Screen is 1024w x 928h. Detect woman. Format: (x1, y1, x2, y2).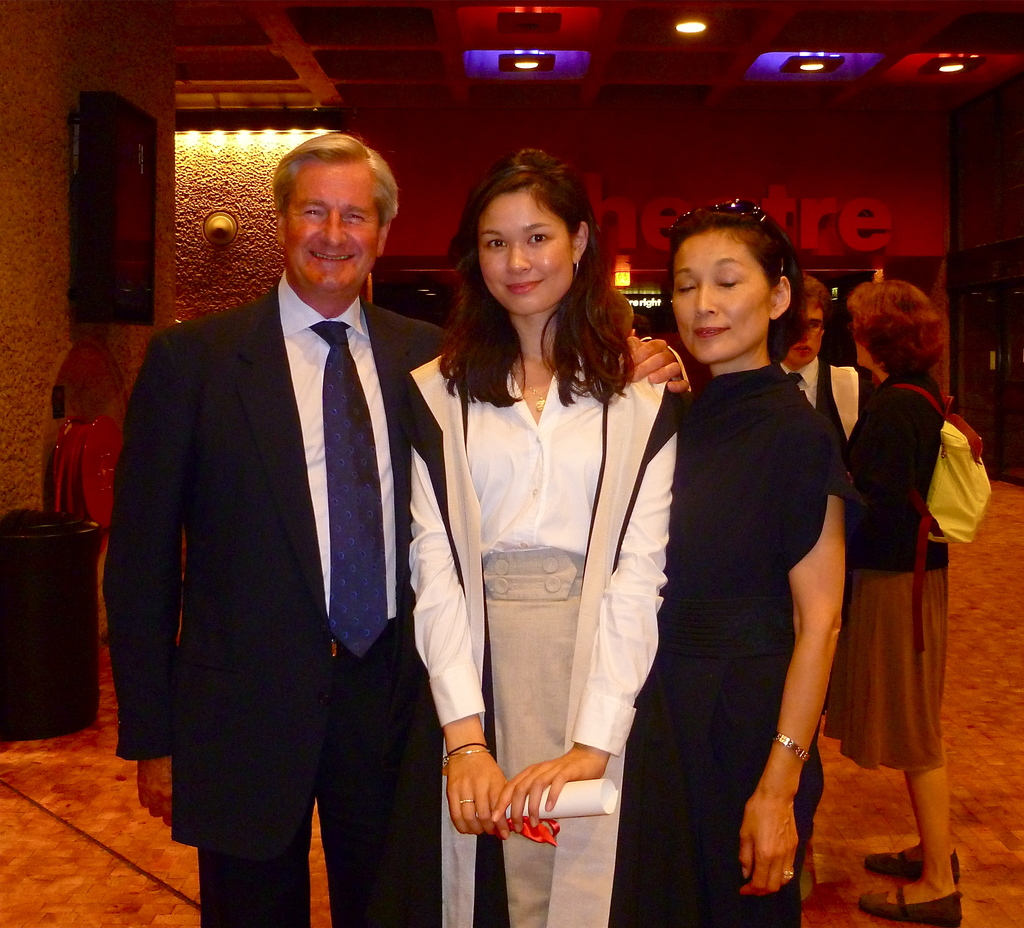
(845, 277, 956, 927).
